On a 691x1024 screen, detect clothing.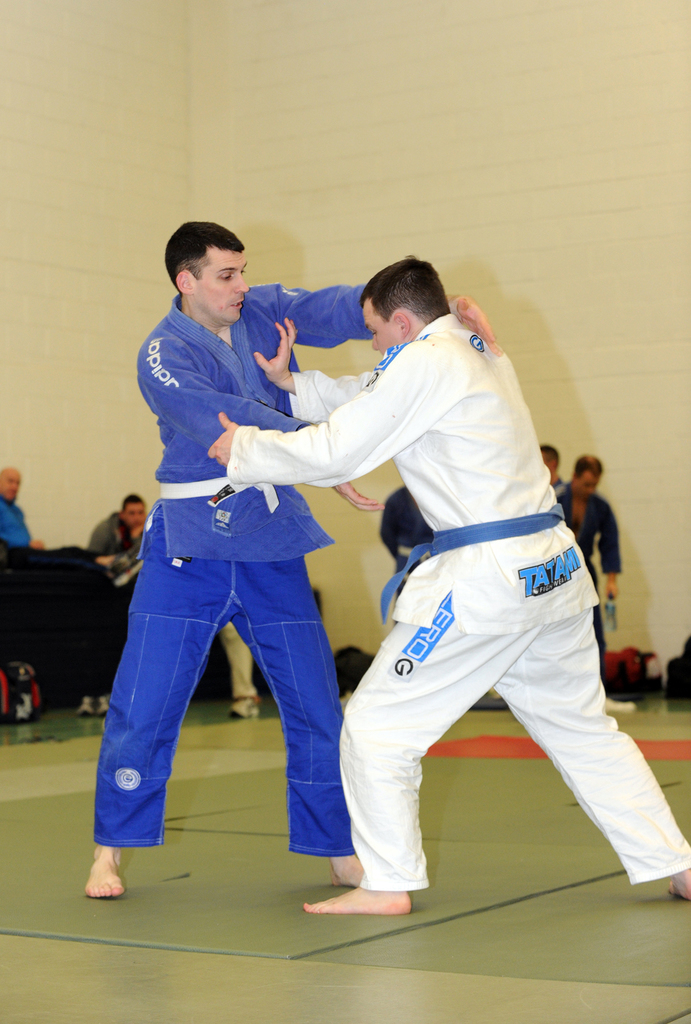
[left=260, top=300, right=637, bottom=901].
